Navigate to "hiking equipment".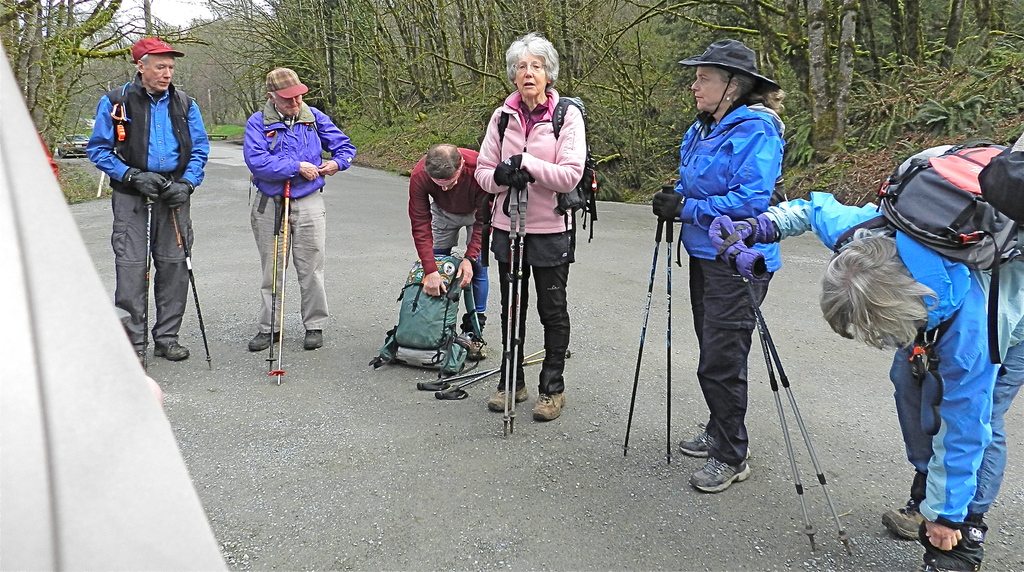
Navigation target: [left=264, top=196, right=284, bottom=374].
